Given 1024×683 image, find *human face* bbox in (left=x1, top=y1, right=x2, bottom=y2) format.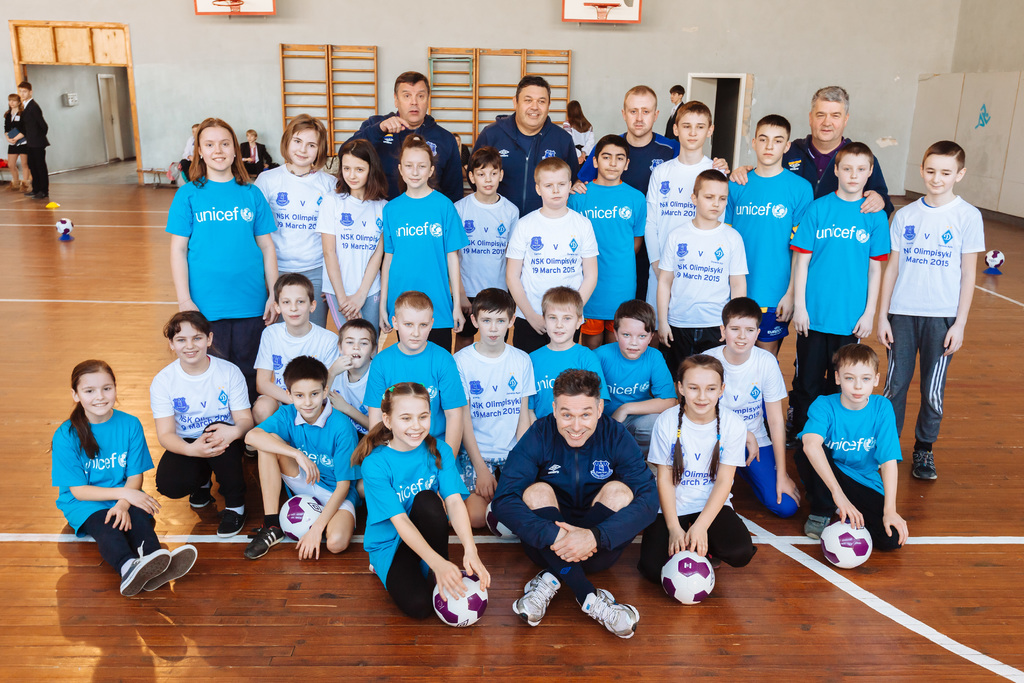
(left=402, top=147, right=429, bottom=185).
